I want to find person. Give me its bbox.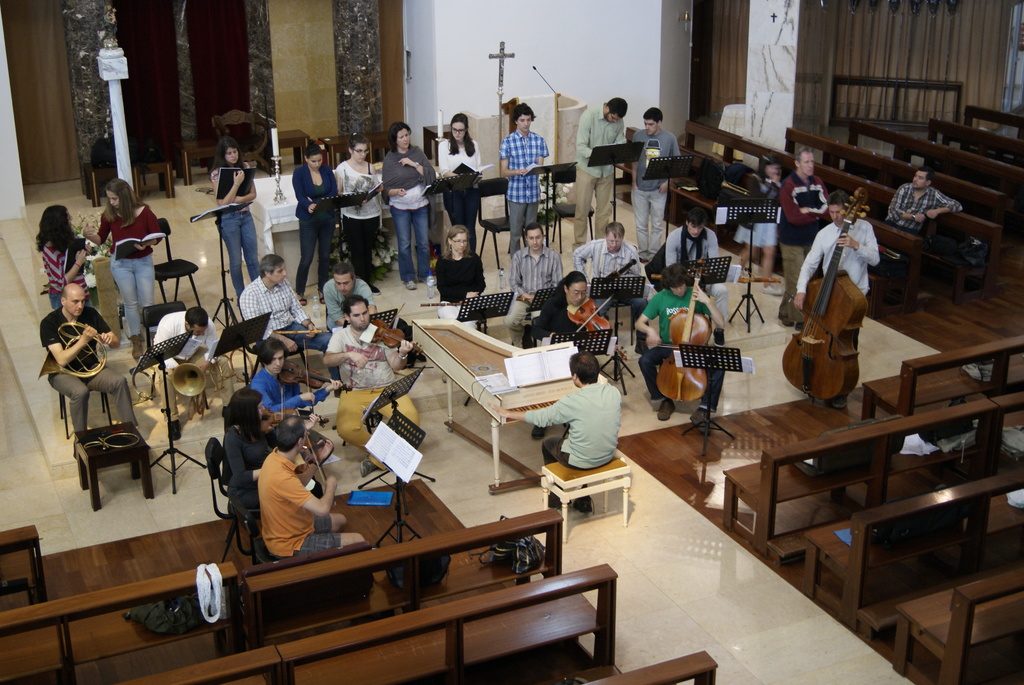
(289, 133, 339, 307).
